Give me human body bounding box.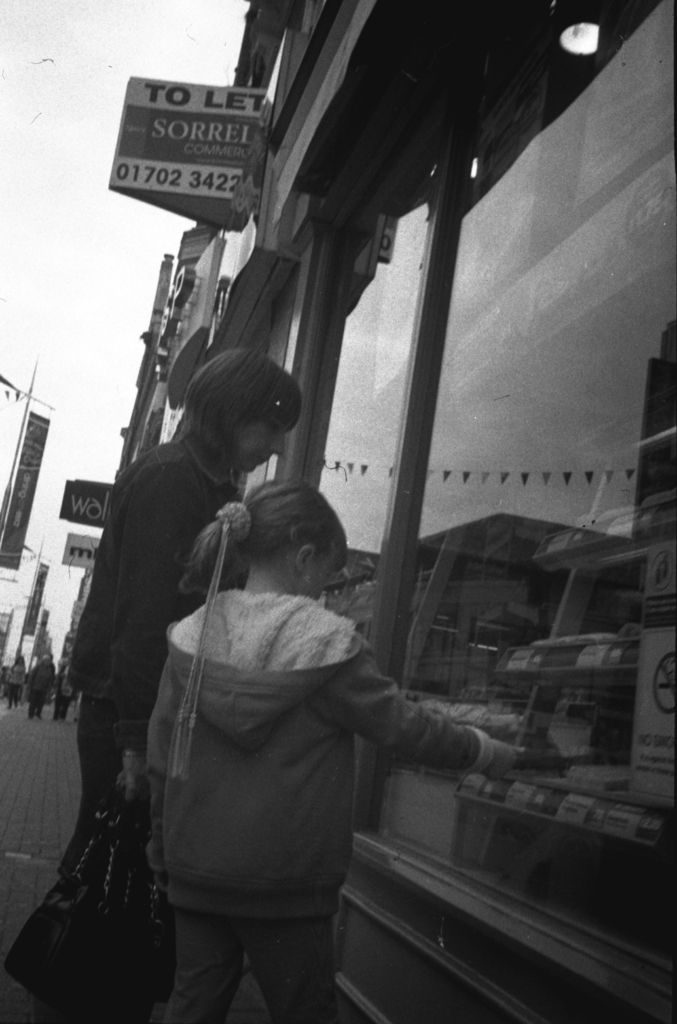
143:468:530:1023.
